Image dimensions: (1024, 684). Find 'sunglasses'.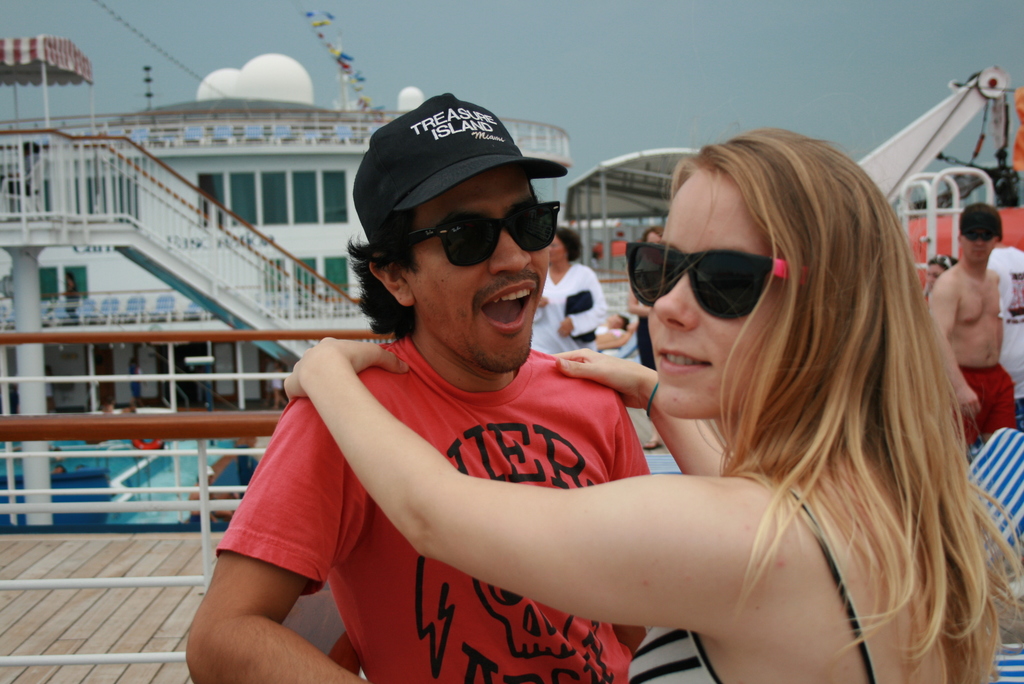
<box>613,239,813,325</box>.
